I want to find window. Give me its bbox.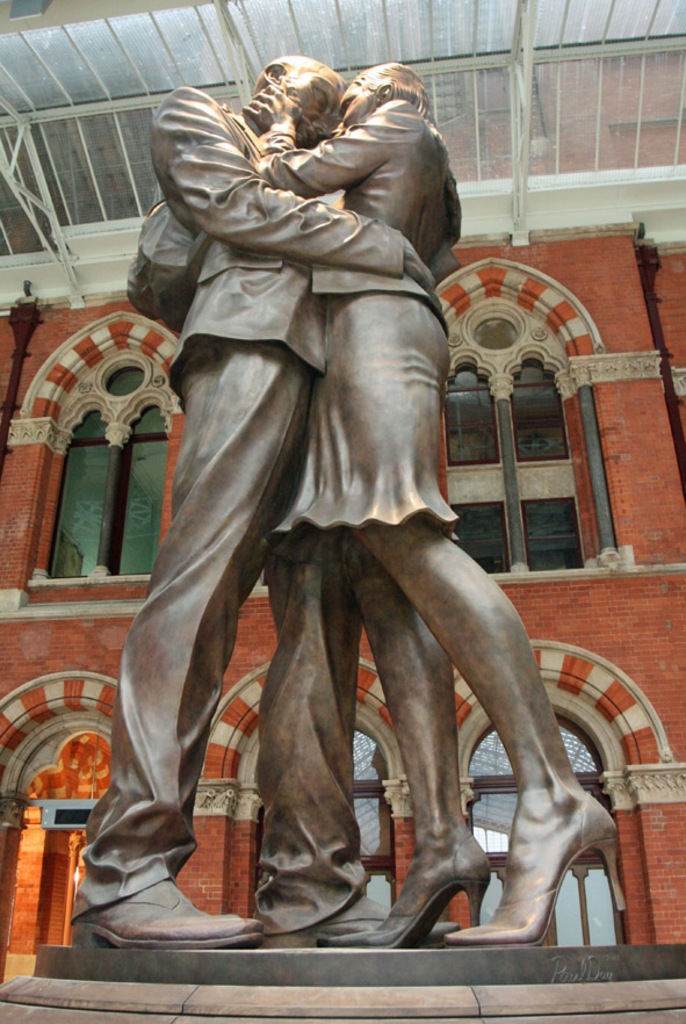
[x1=262, y1=733, x2=390, y2=938].
